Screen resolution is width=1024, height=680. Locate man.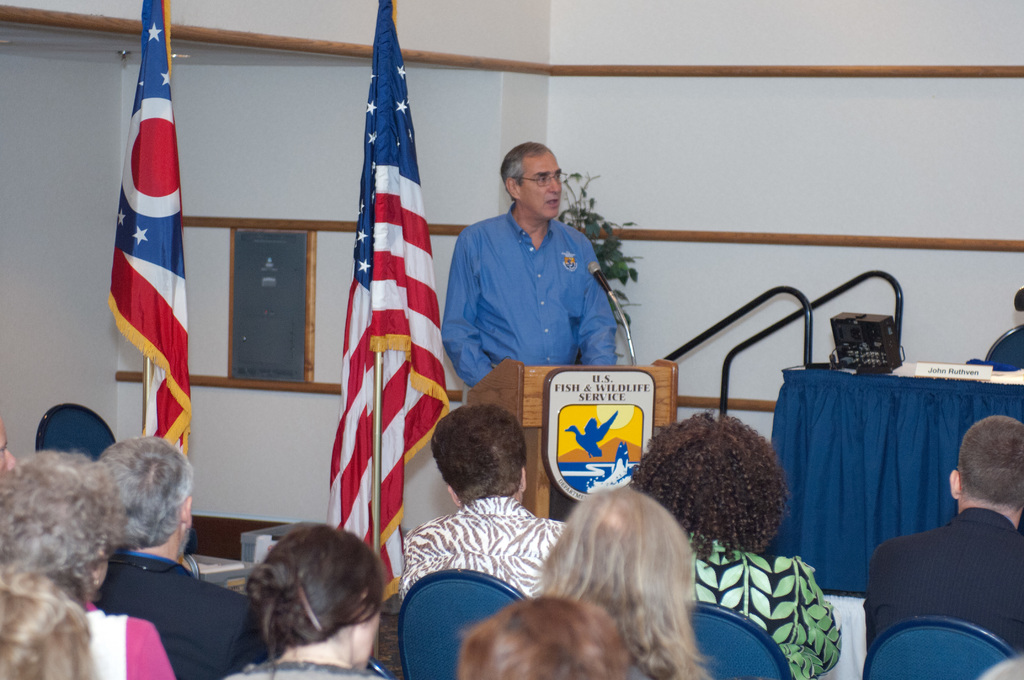
(left=879, top=444, right=1023, bottom=671).
